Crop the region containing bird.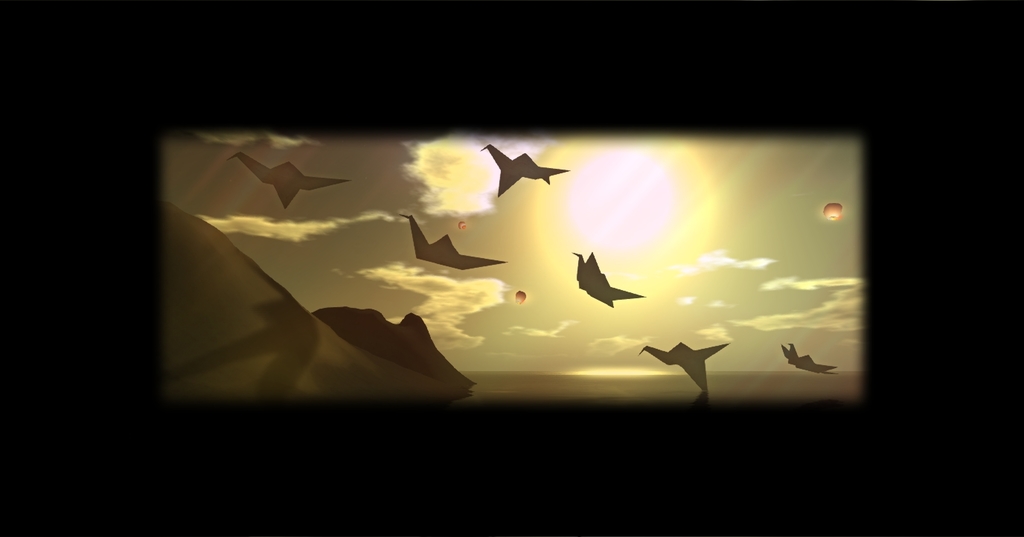
Crop region: <bbox>781, 341, 836, 373</bbox>.
